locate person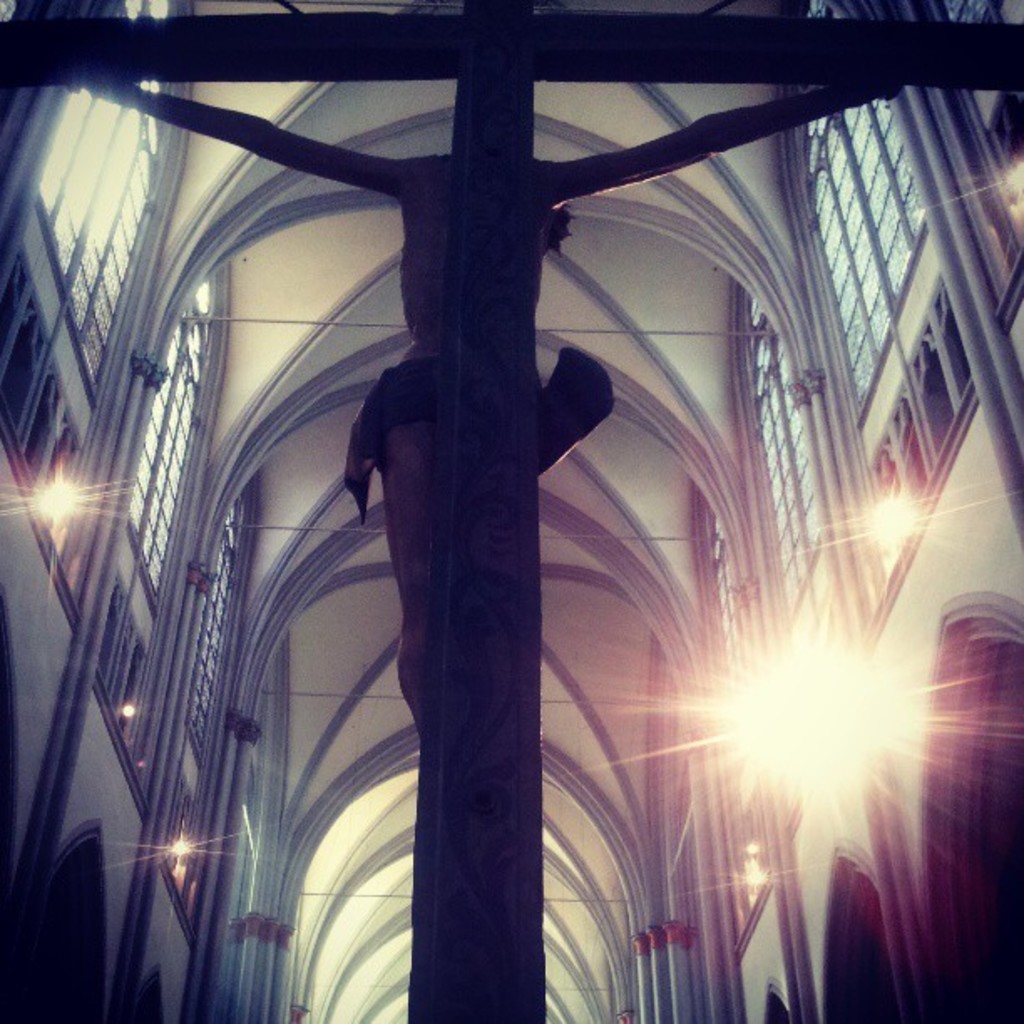
30/74/852/761
